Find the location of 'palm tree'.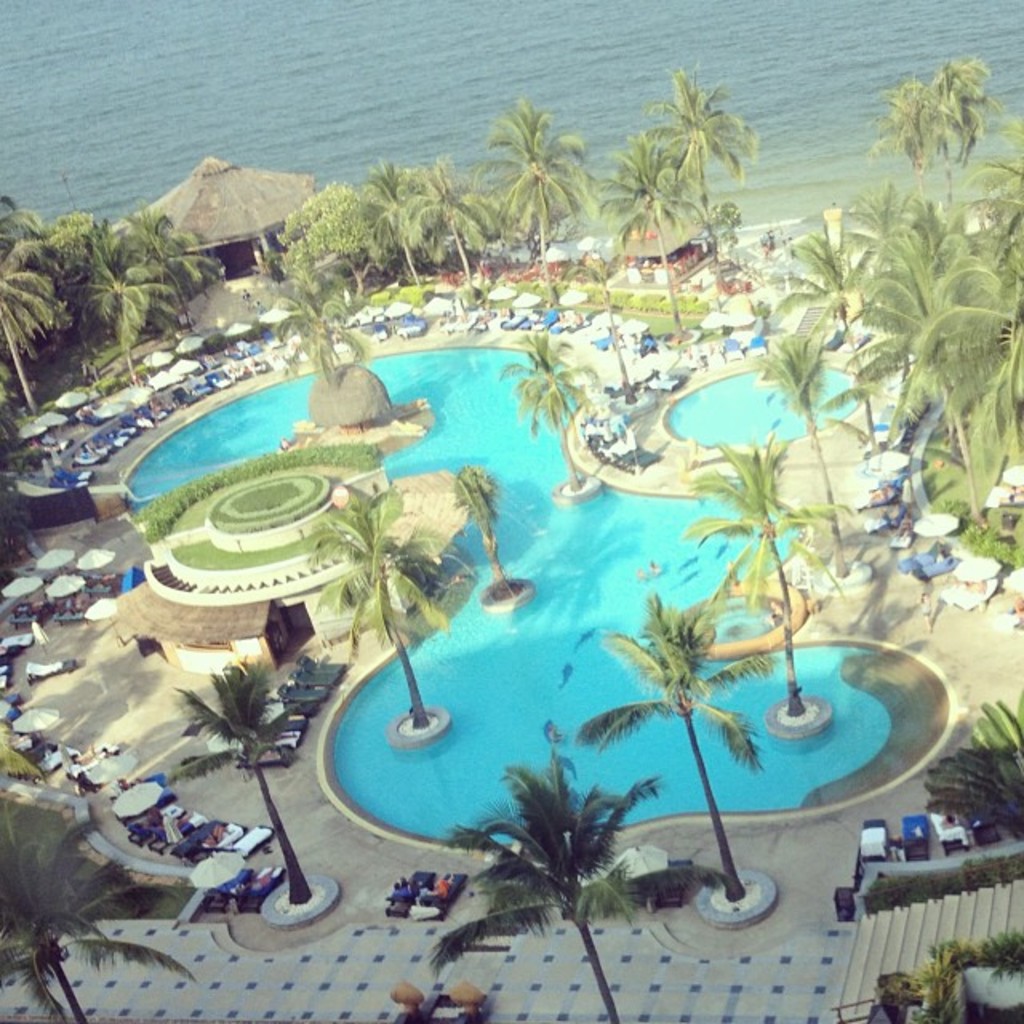
Location: (675,405,862,714).
